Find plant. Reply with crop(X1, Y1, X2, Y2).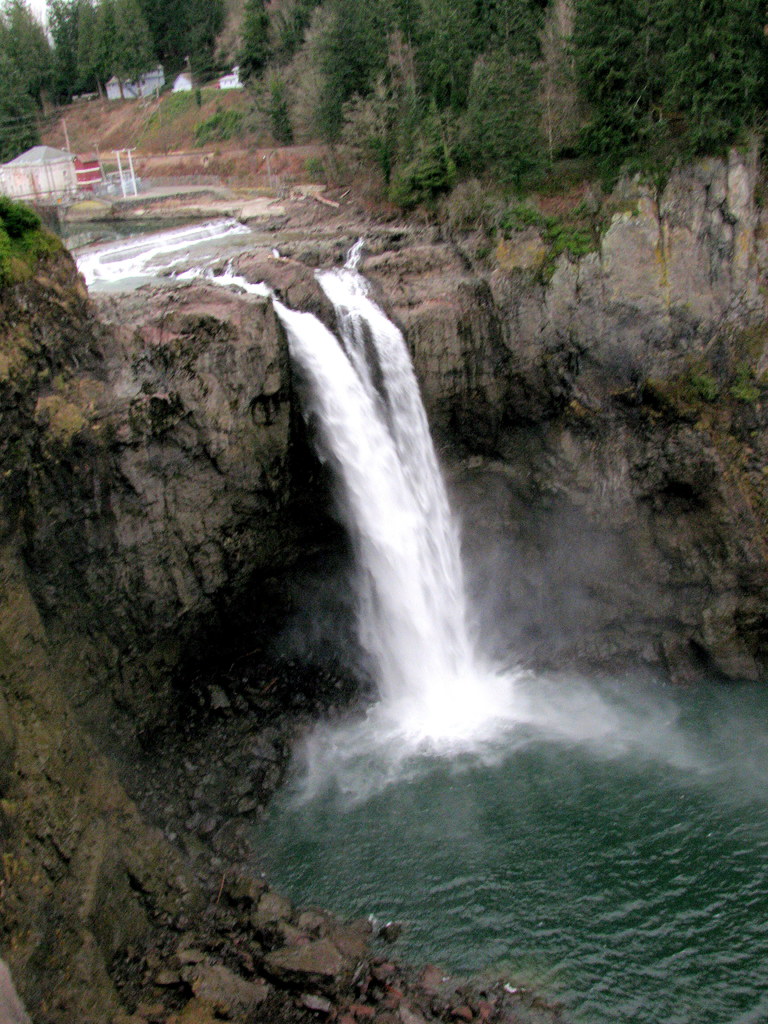
crop(740, 346, 767, 417).
